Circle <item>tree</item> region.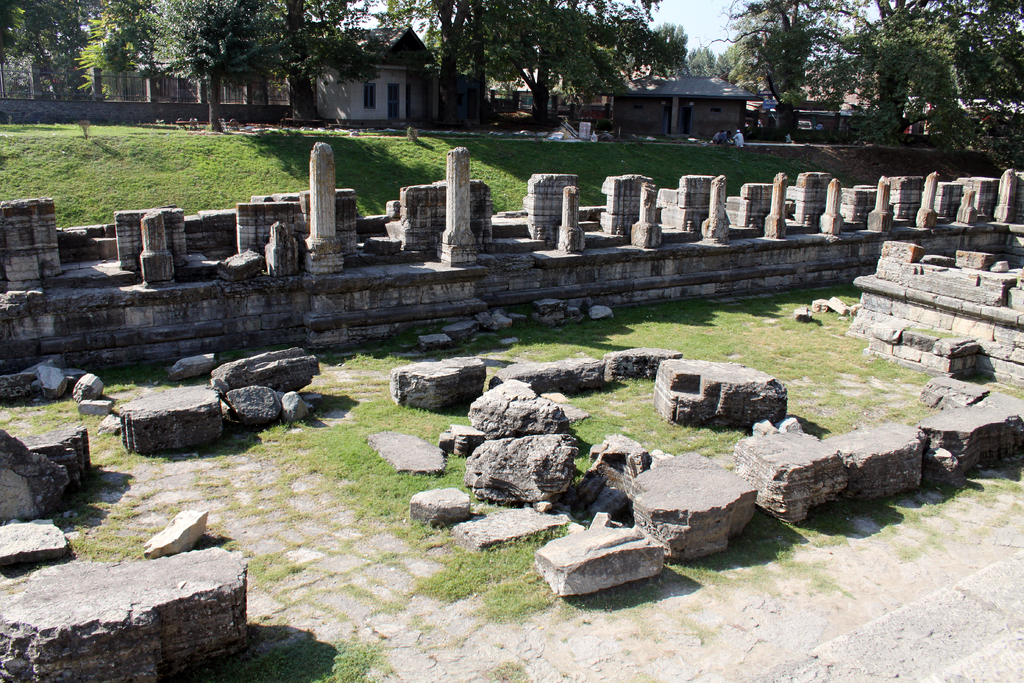
Region: BBox(429, 0, 691, 128).
